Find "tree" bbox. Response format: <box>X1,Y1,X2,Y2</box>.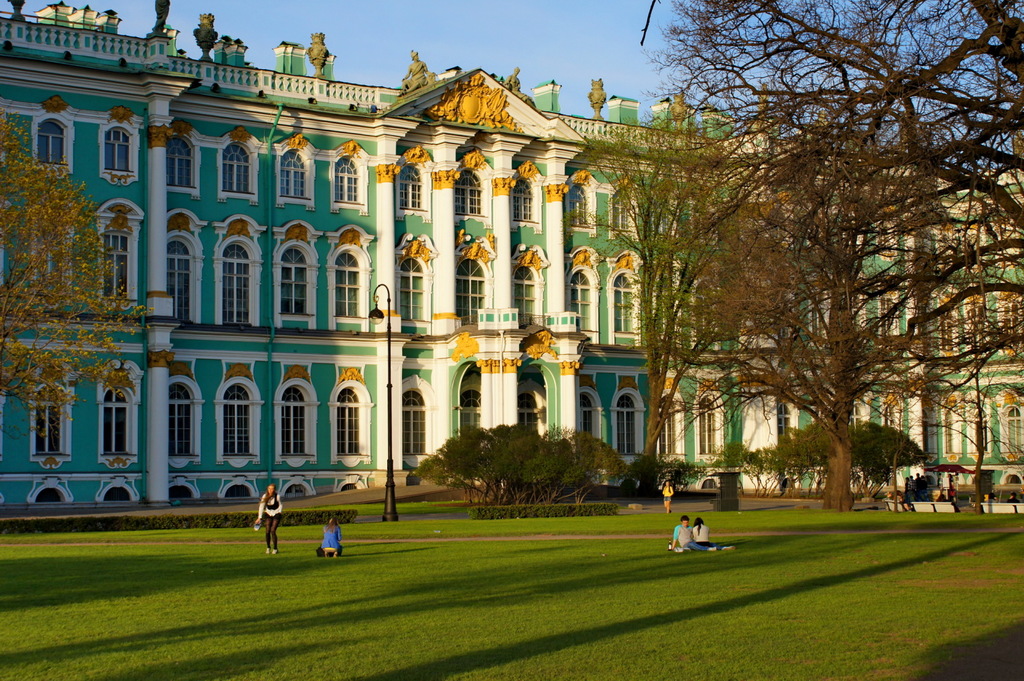
<box>682,413,925,502</box>.
